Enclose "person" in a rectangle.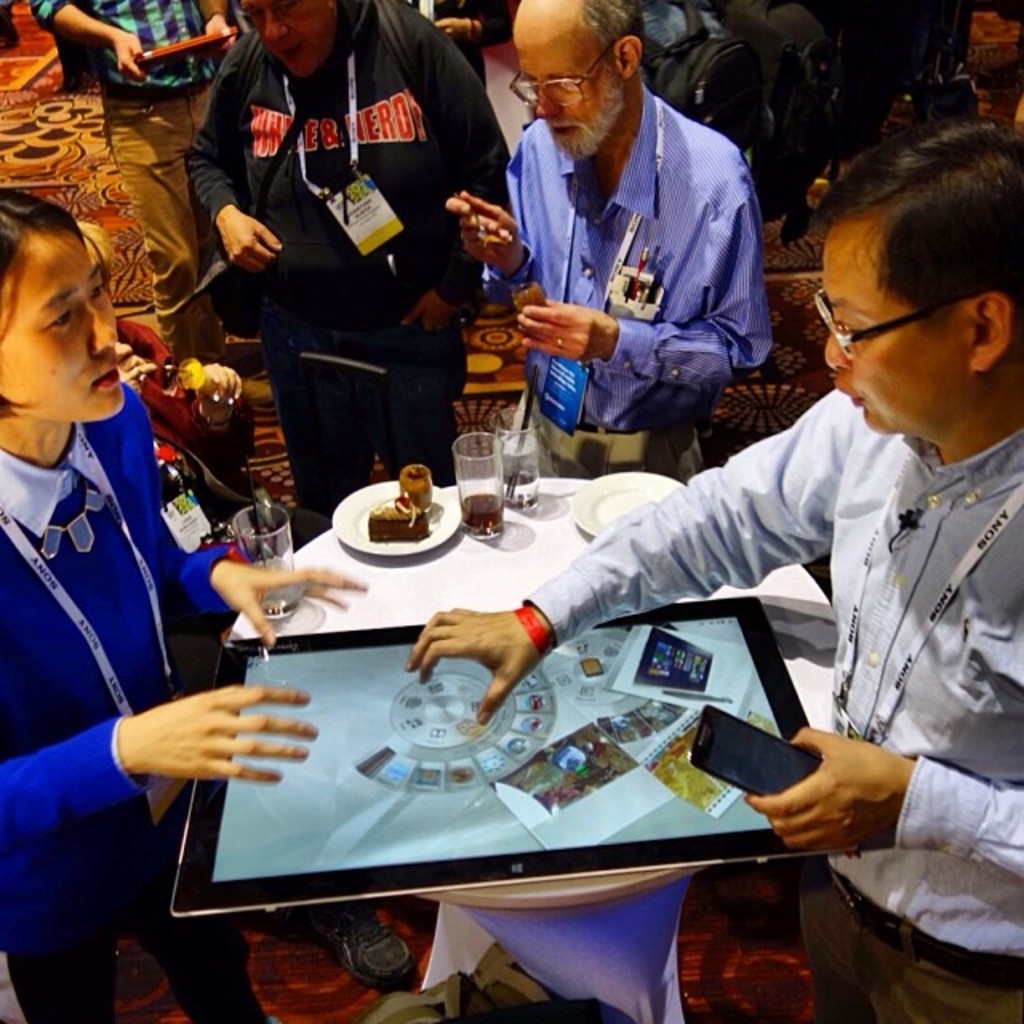
{"left": 174, "top": 0, "right": 509, "bottom": 539}.
